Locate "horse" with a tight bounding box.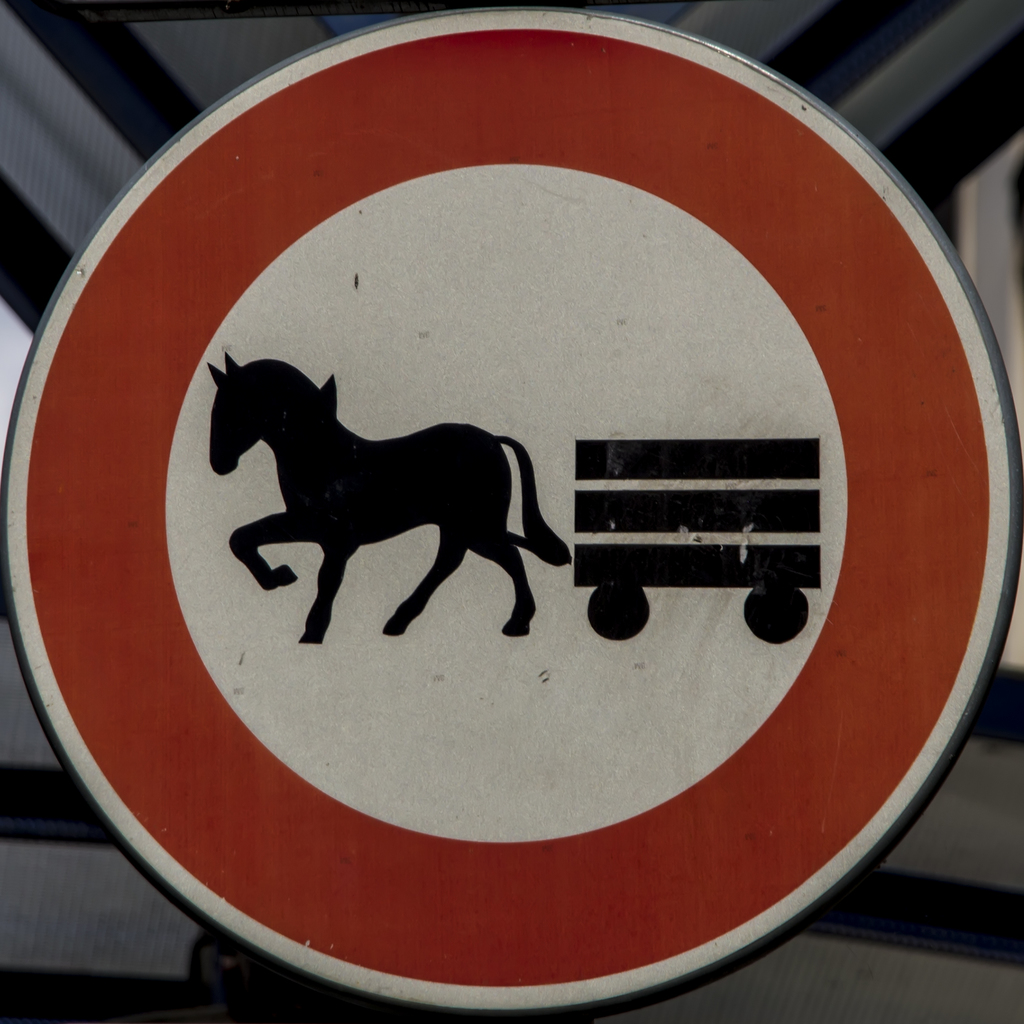
x1=204, y1=346, x2=577, y2=646.
